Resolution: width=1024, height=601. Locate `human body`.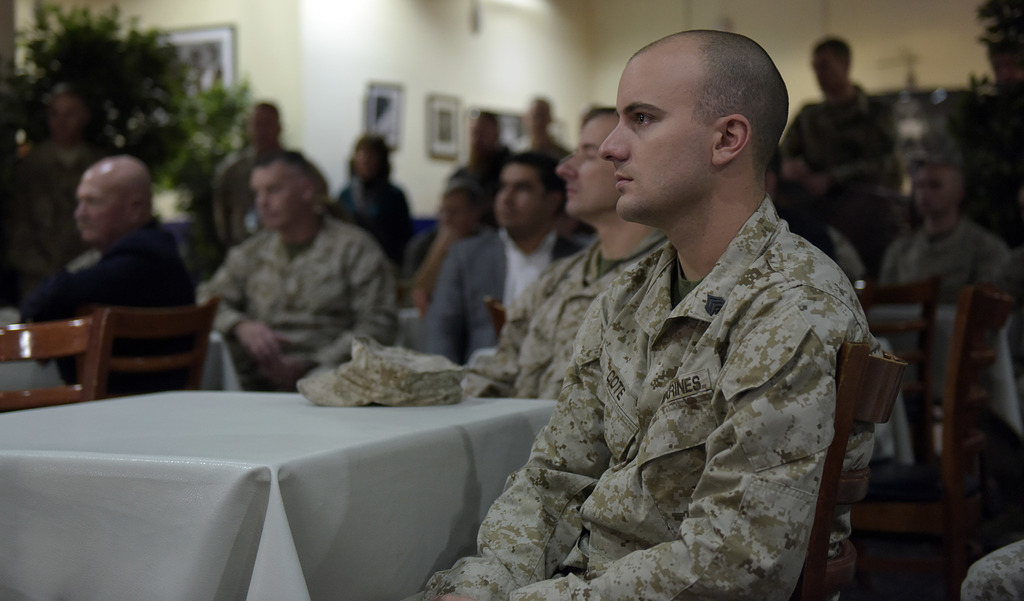
440 84 892 572.
